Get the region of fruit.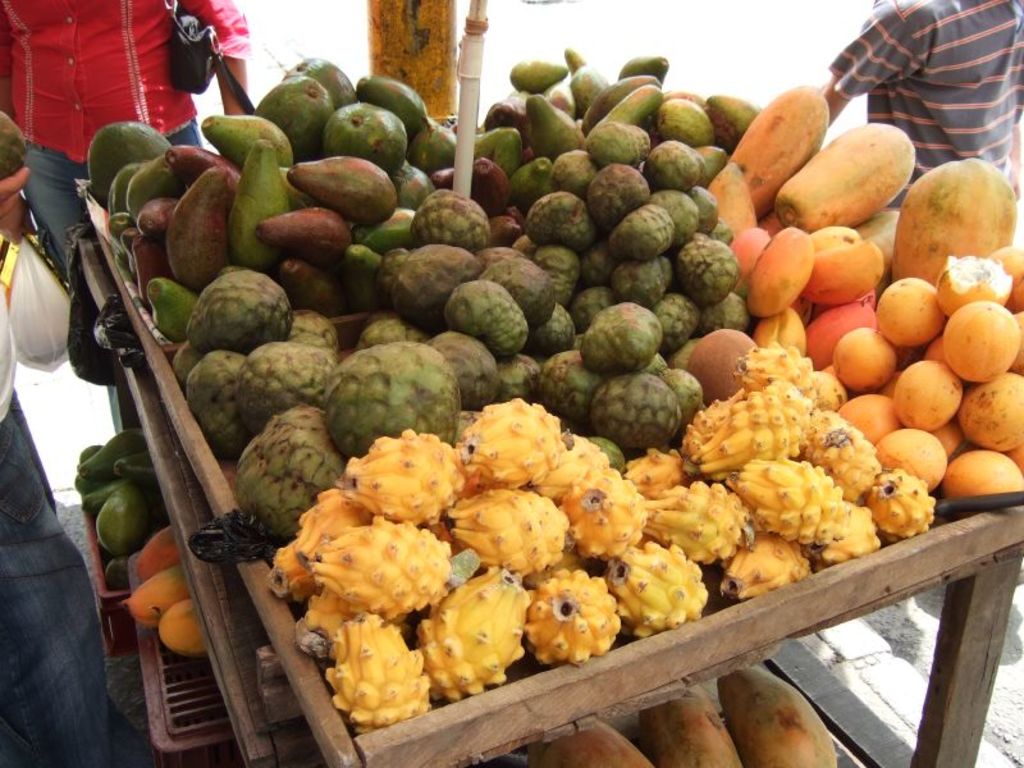
{"x1": 0, "y1": 113, "x2": 28, "y2": 182}.
